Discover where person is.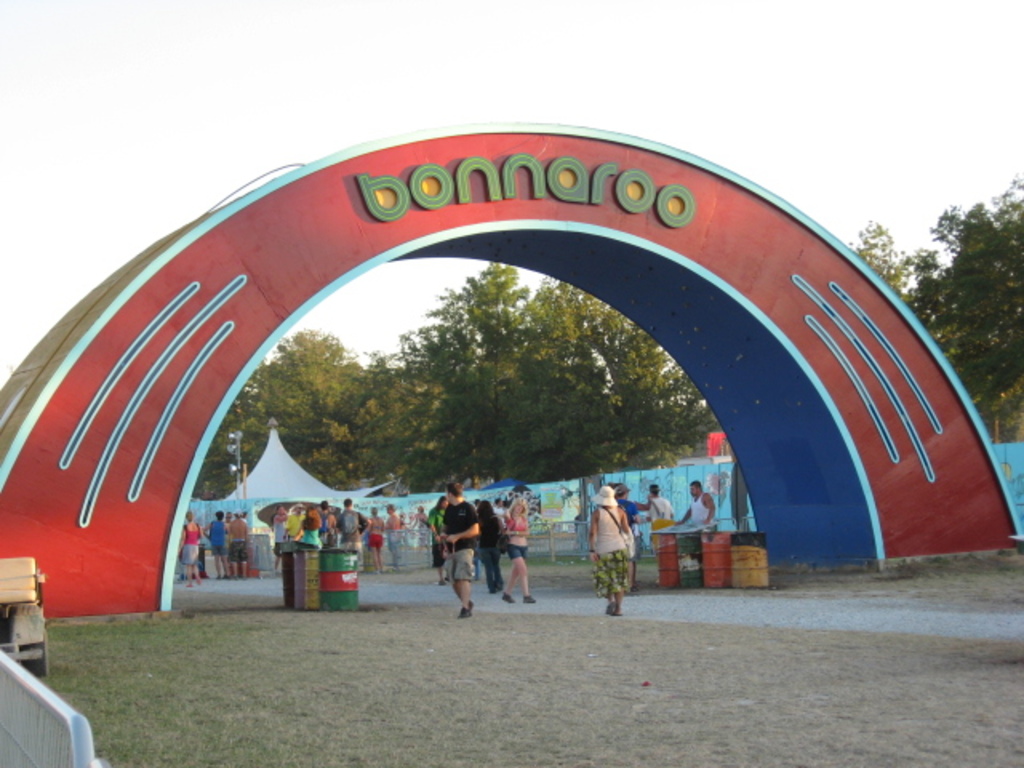
Discovered at detection(498, 480, 536, 611).
